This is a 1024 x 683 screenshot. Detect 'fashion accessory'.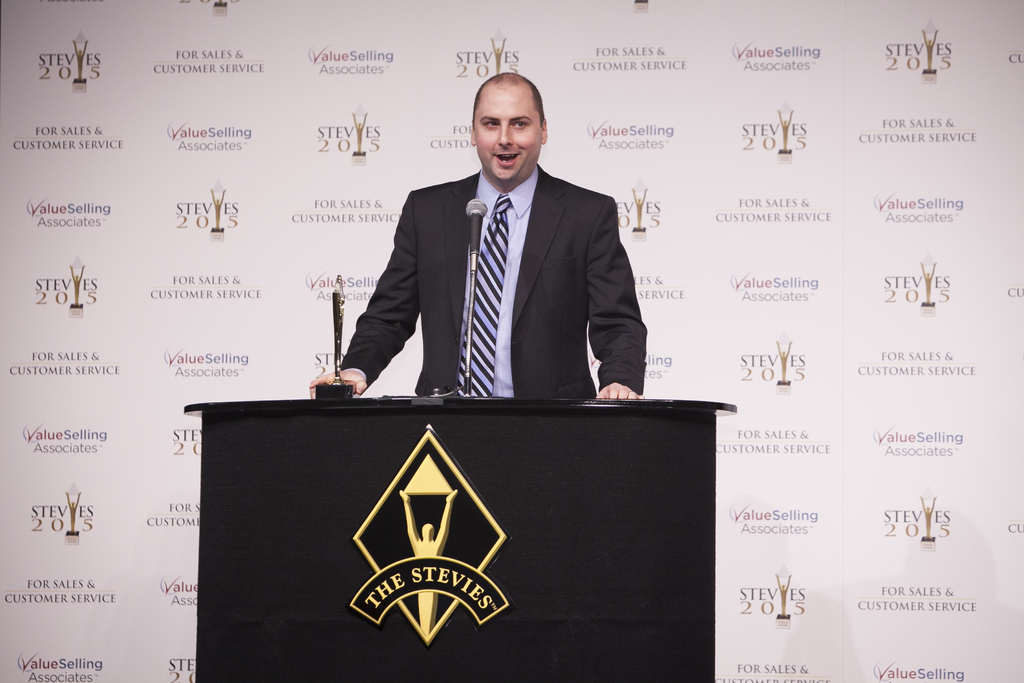
bbox(628, 390, 637, 396).
